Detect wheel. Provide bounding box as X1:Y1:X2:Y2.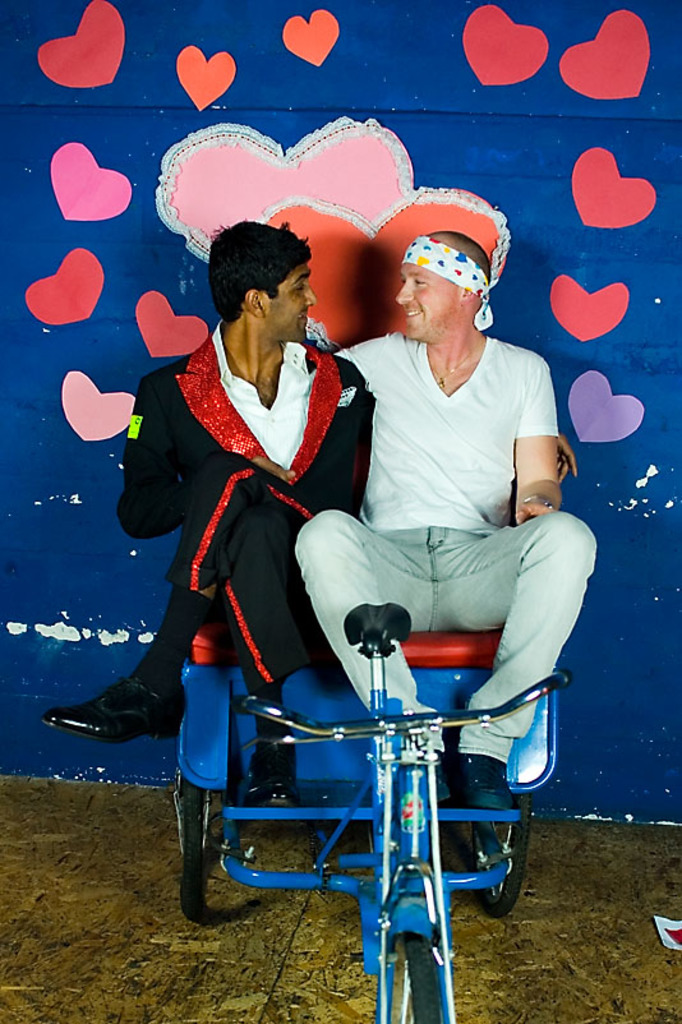
388:931:438:1023.
